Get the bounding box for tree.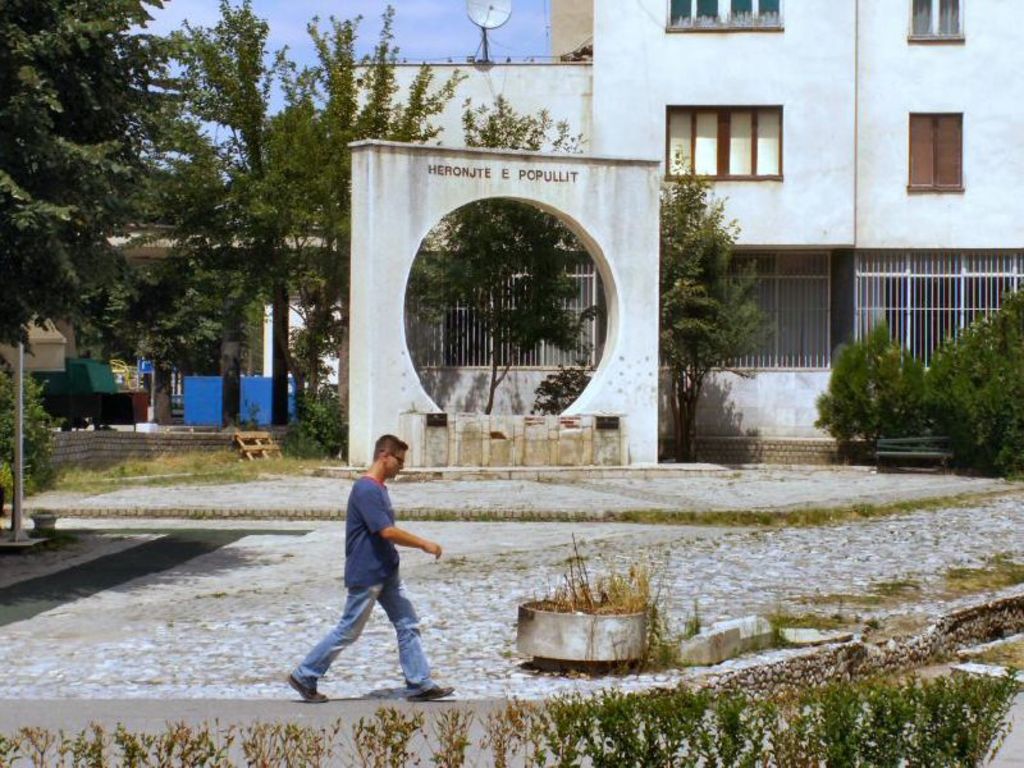
locate(913, 282, 1023, 481).
